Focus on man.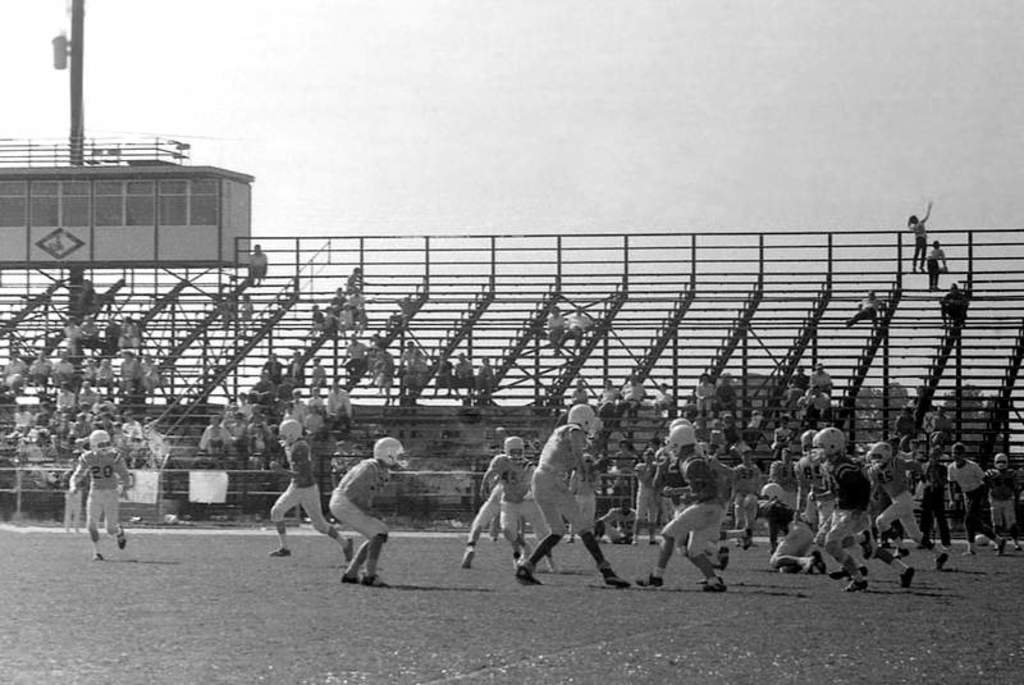
Focused at <bbox>637, 421, 746, 593</bbox>.
